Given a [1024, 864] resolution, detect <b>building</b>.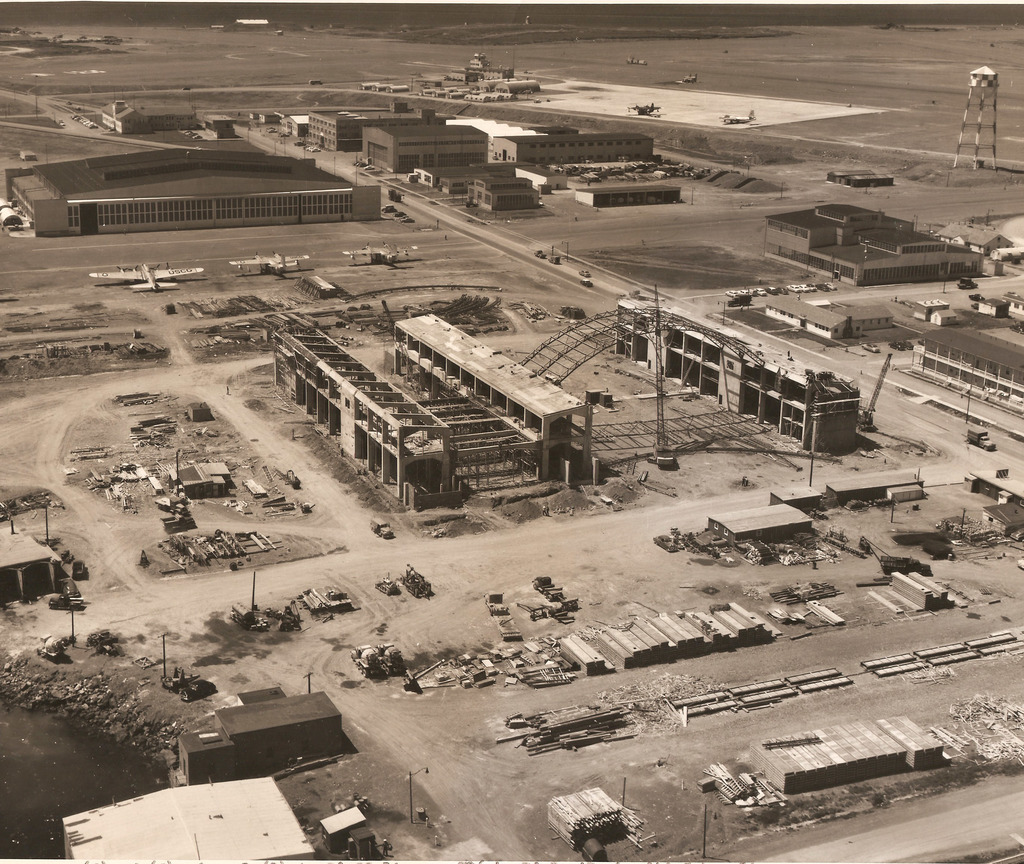
<bbox>100, 99, 195, 134</bbox>.
